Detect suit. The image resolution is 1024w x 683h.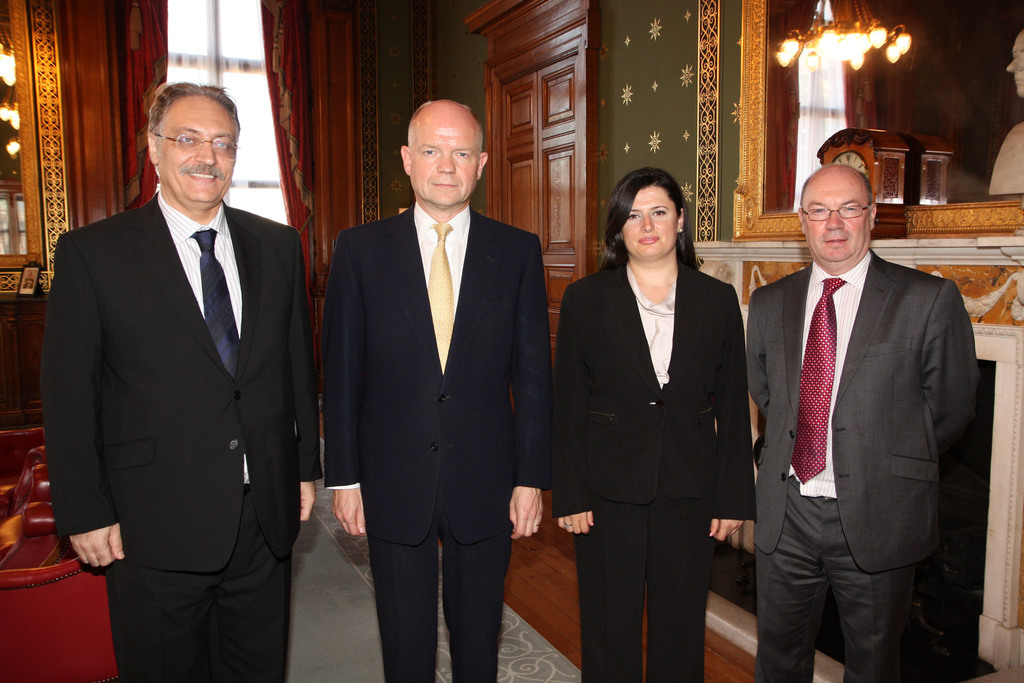
crop(741, 247, 984, 682).
